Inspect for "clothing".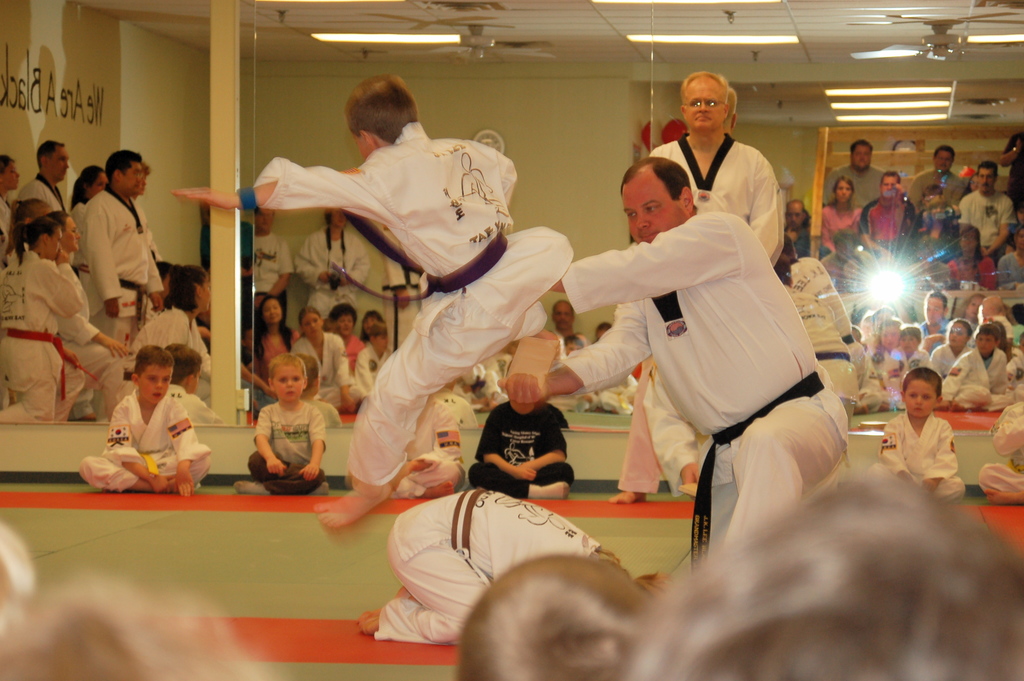
Inspection: (354,342,400,405).
